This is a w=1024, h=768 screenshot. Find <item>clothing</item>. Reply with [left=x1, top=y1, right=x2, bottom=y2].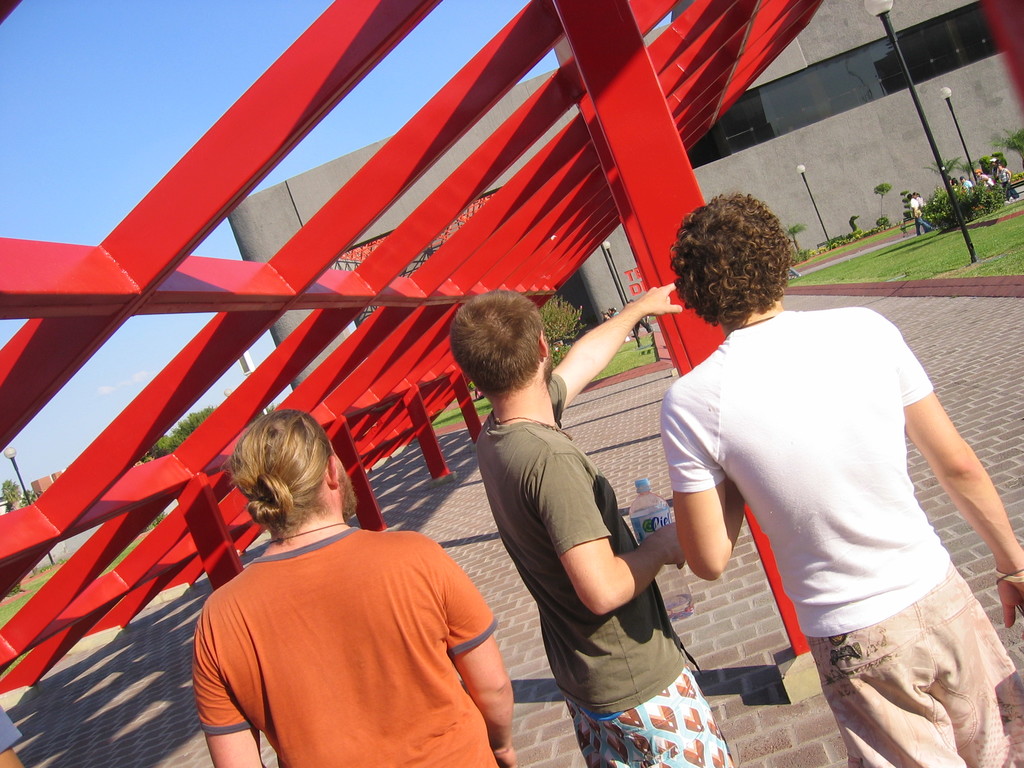
[left=191, top=524, right=522, bottom=767].
